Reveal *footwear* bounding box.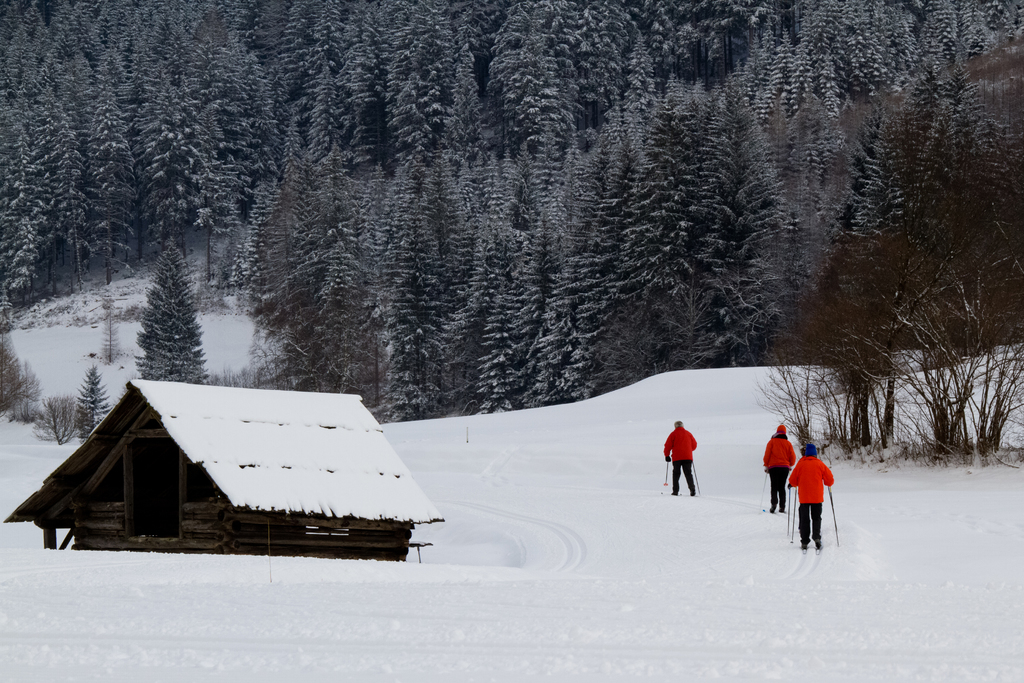
Revealed: Rect(814, 535, 820, 547).
